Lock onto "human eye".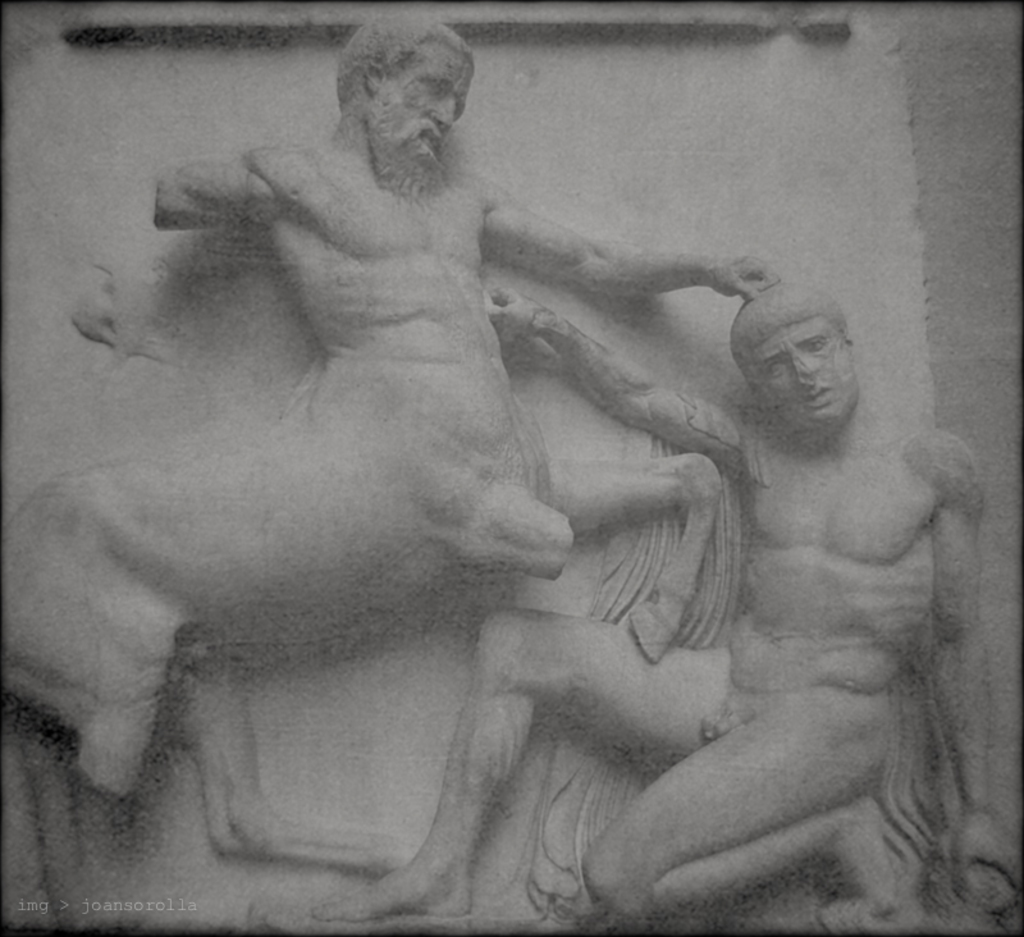
Locked: x1=767, y1=356, x2=790, y2=375.
